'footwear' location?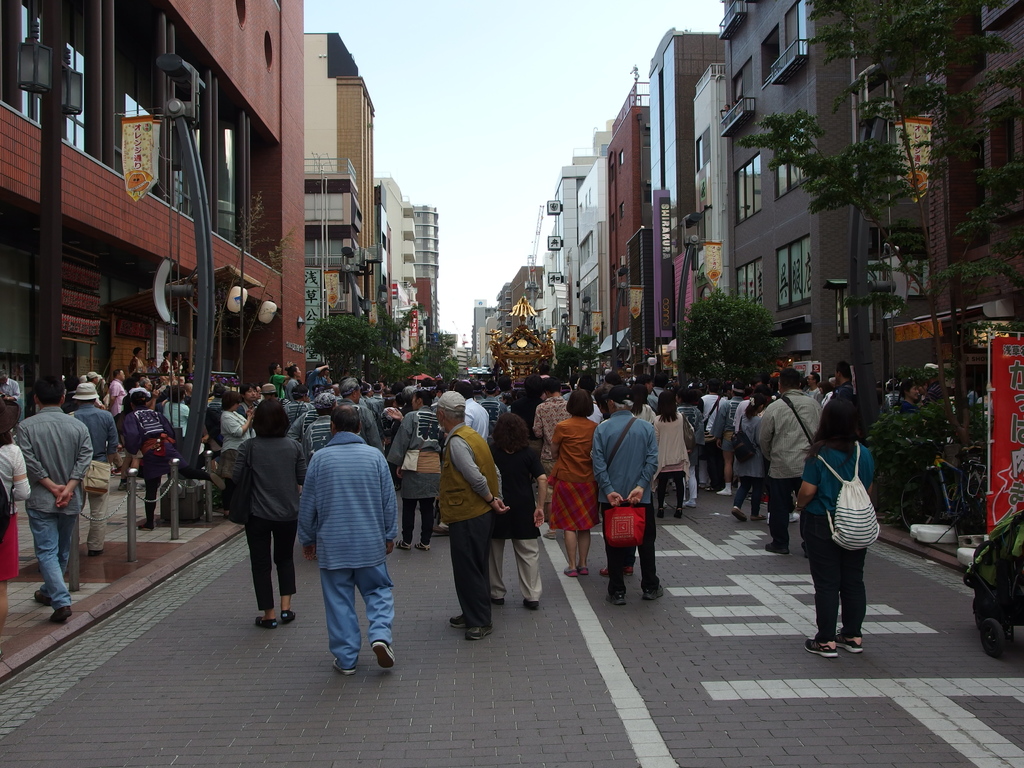
[x1=732, y1=506, x2=746, y2=522]
